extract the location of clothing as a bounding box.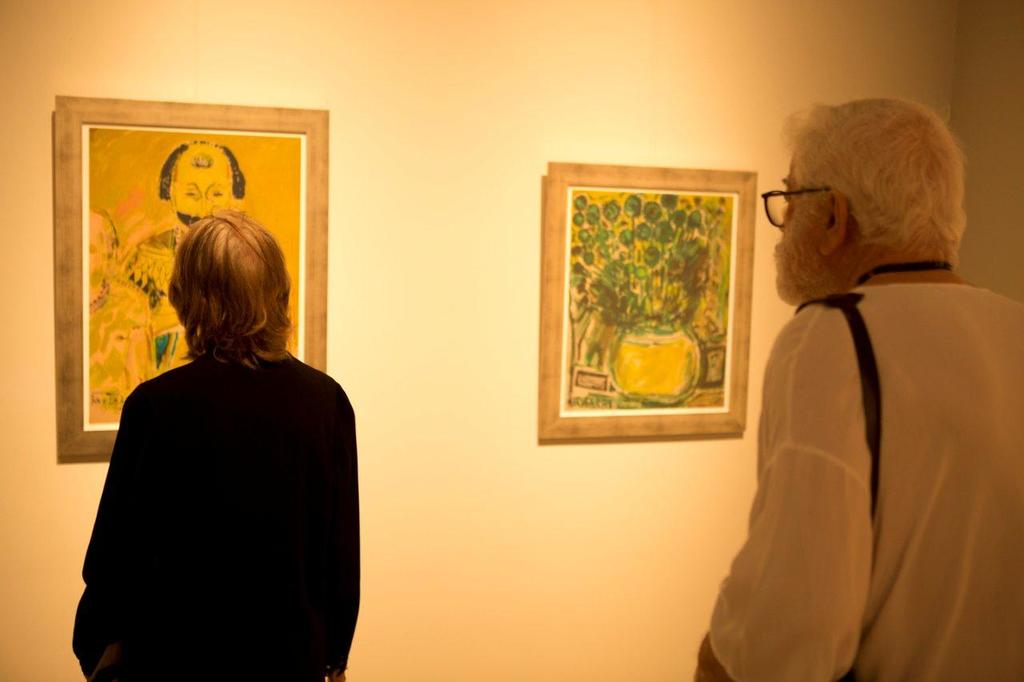
{"x1": 71, "y1": 276, "x2": 354, "y2": 676}.
